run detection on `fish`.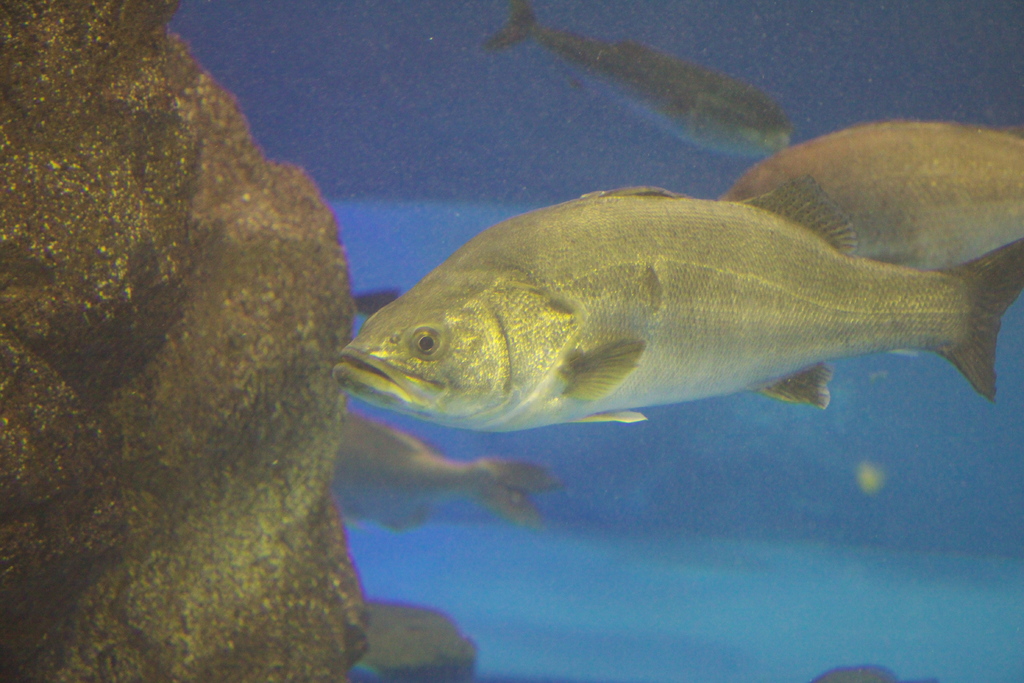
Result: Rect(483, 0, 794, 153).
